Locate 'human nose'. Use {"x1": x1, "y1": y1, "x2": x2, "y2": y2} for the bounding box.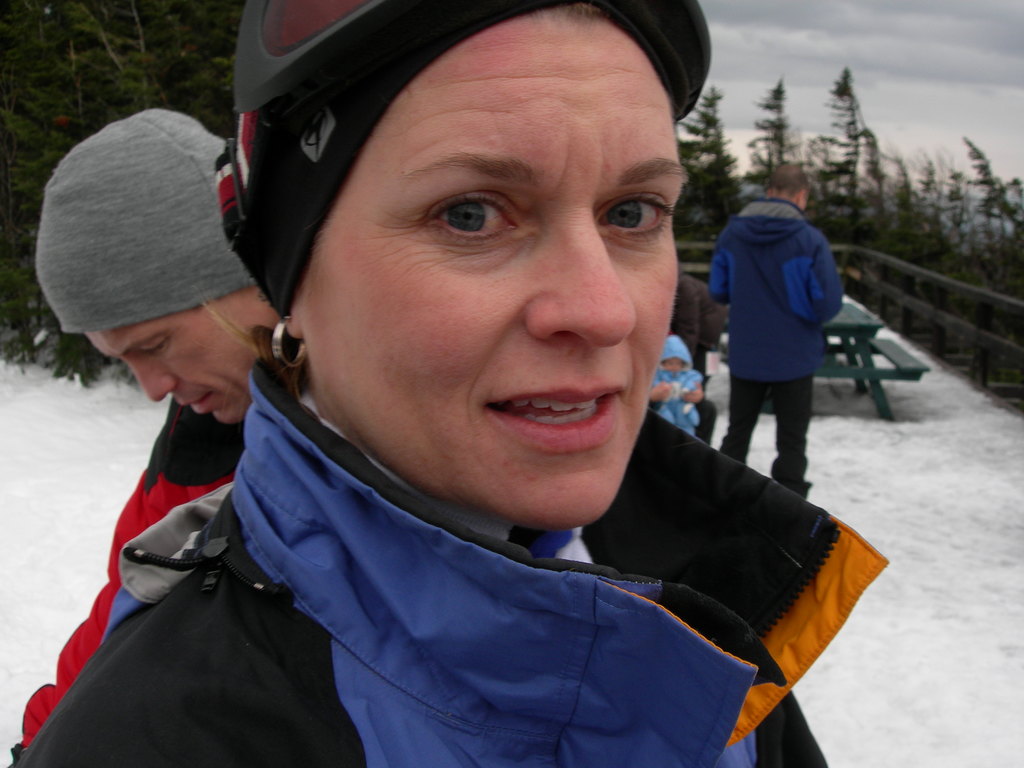
{"x1": 126, "y1": 363, "x2": 179, "y2": 403}.
